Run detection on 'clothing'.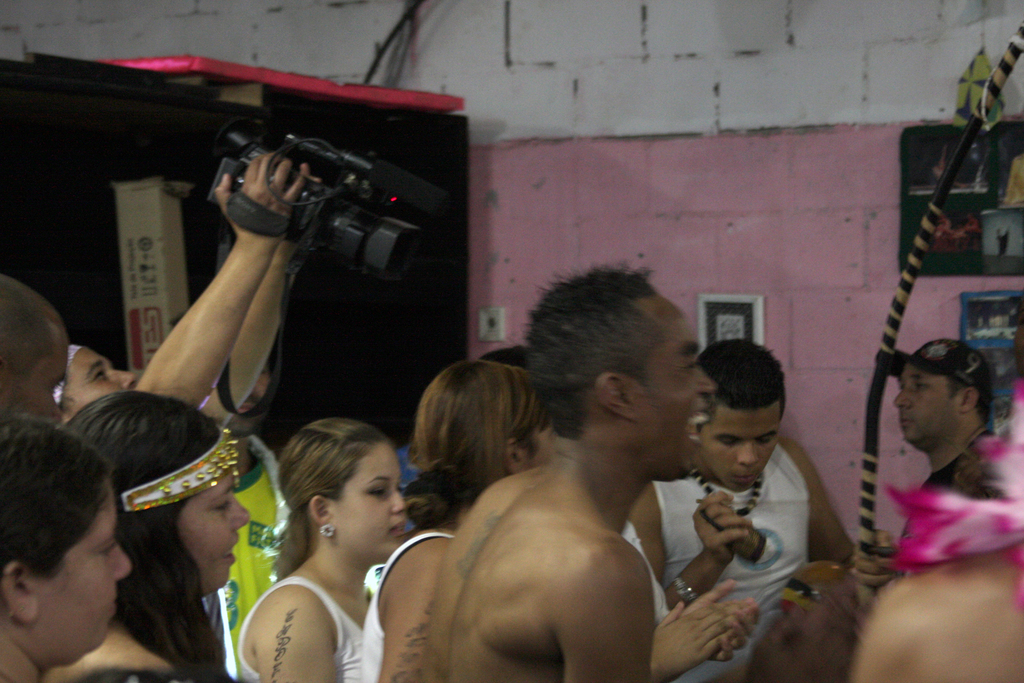
Result: 209, 445, 289, 680.
